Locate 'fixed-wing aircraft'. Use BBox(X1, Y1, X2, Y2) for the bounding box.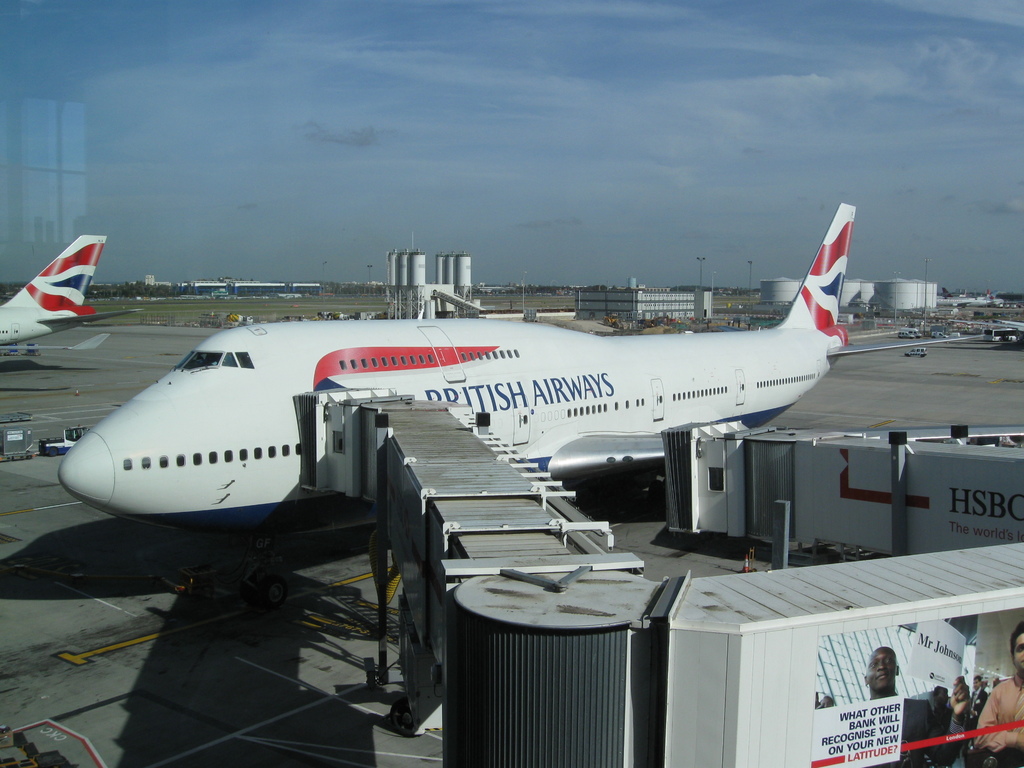
BBox(49, 201, 1007, 553).
